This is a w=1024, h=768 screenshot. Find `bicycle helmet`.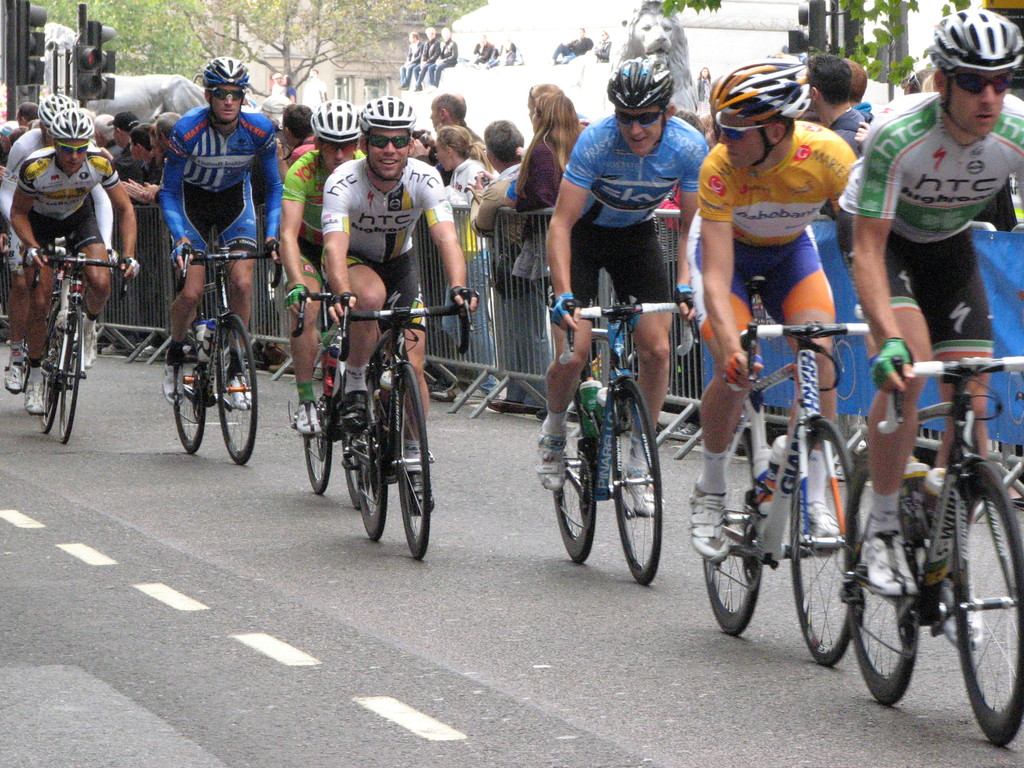
Bounding box: [360, 89, 416, 131].
